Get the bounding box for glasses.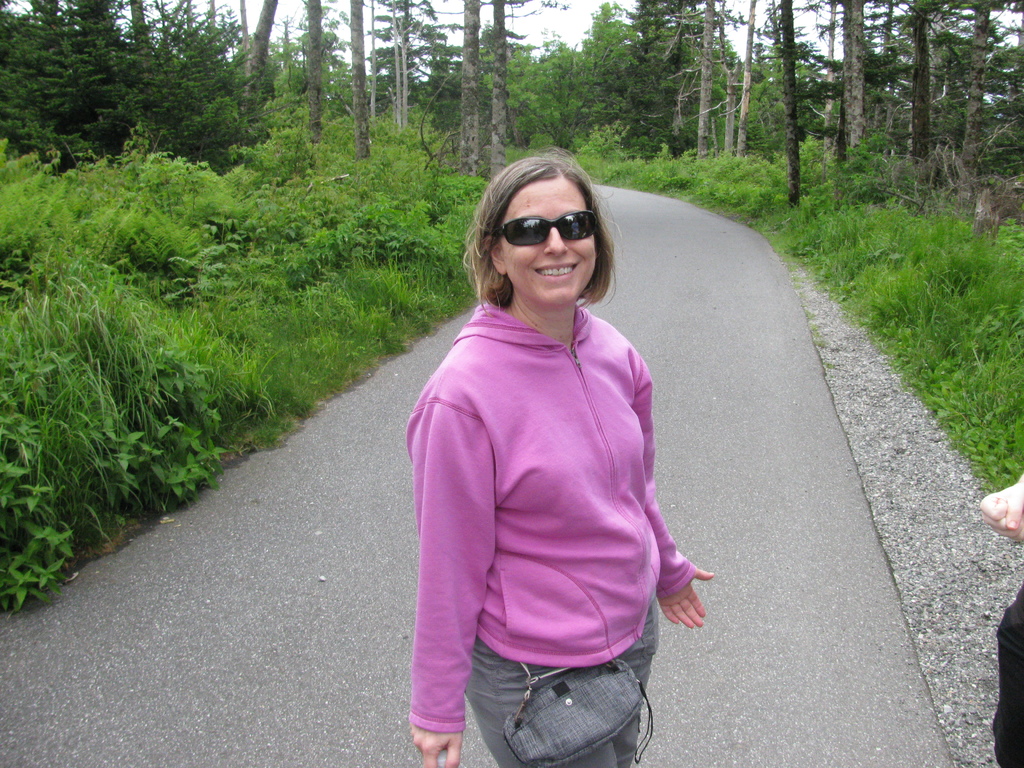
(x1=498, y1=209, x2=599, y2=243).
